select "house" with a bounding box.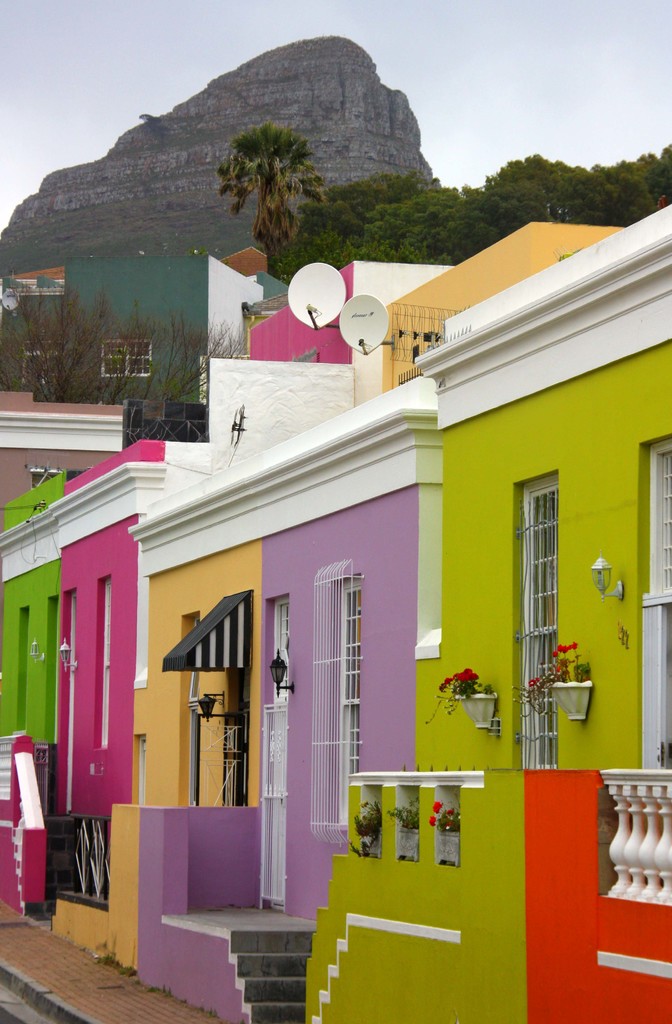
region(0, 461, 85, 774).
